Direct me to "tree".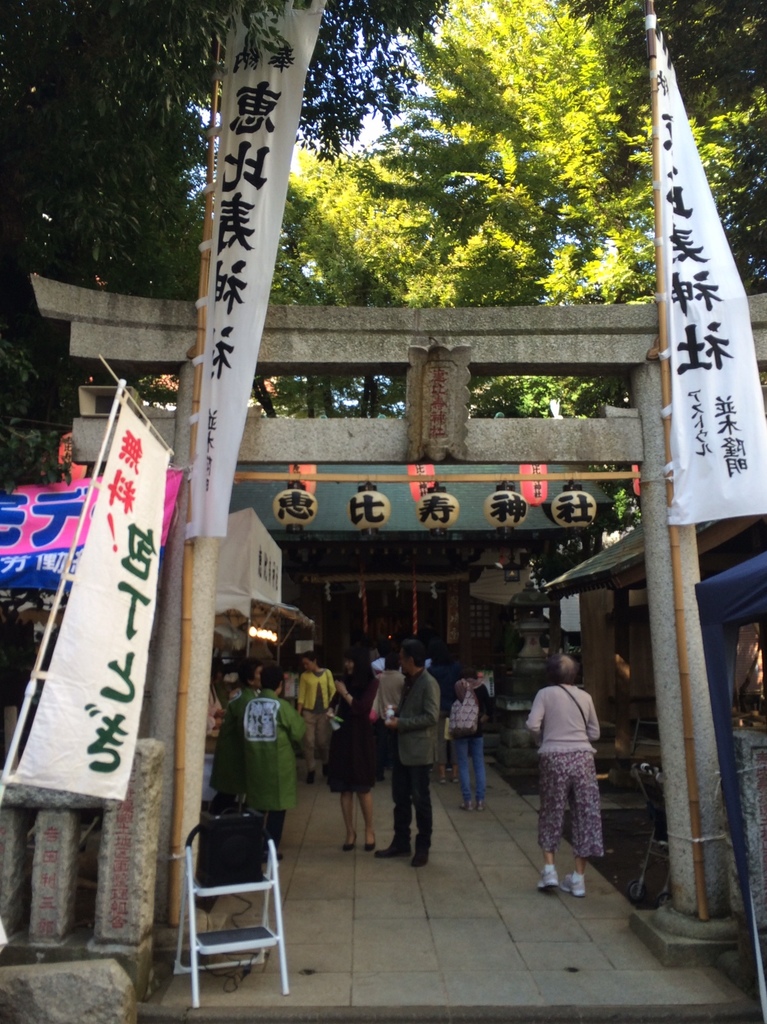
Direction: 5/0/766/509.
